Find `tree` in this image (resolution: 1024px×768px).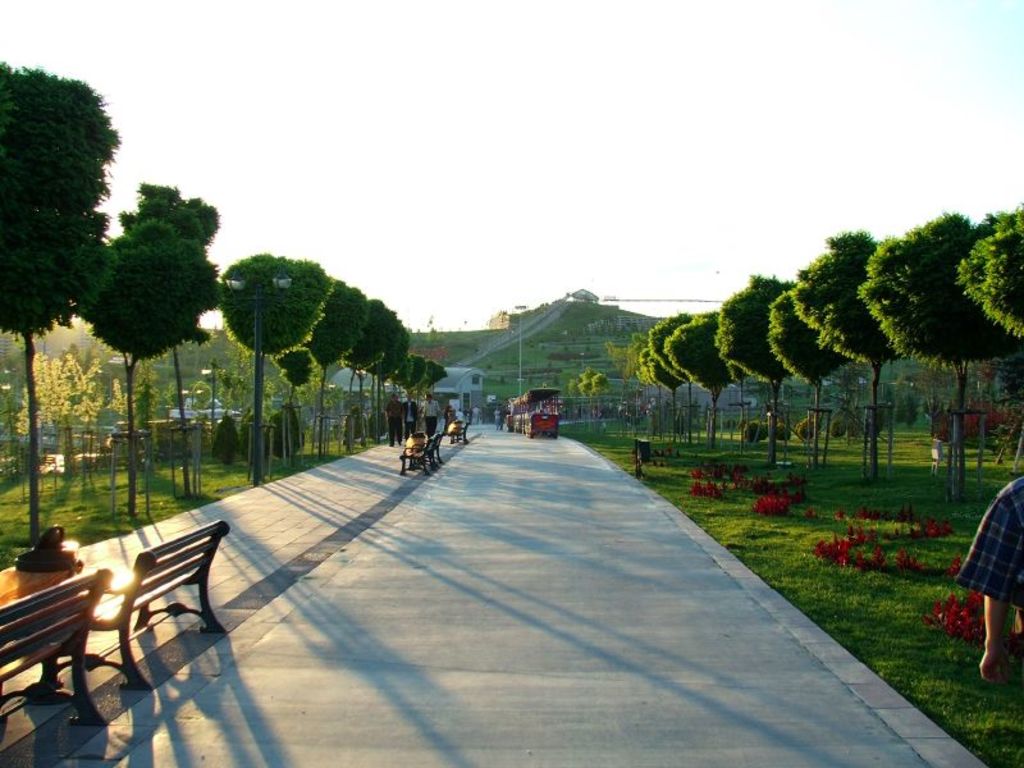
region(0, 55, 118, 541).
